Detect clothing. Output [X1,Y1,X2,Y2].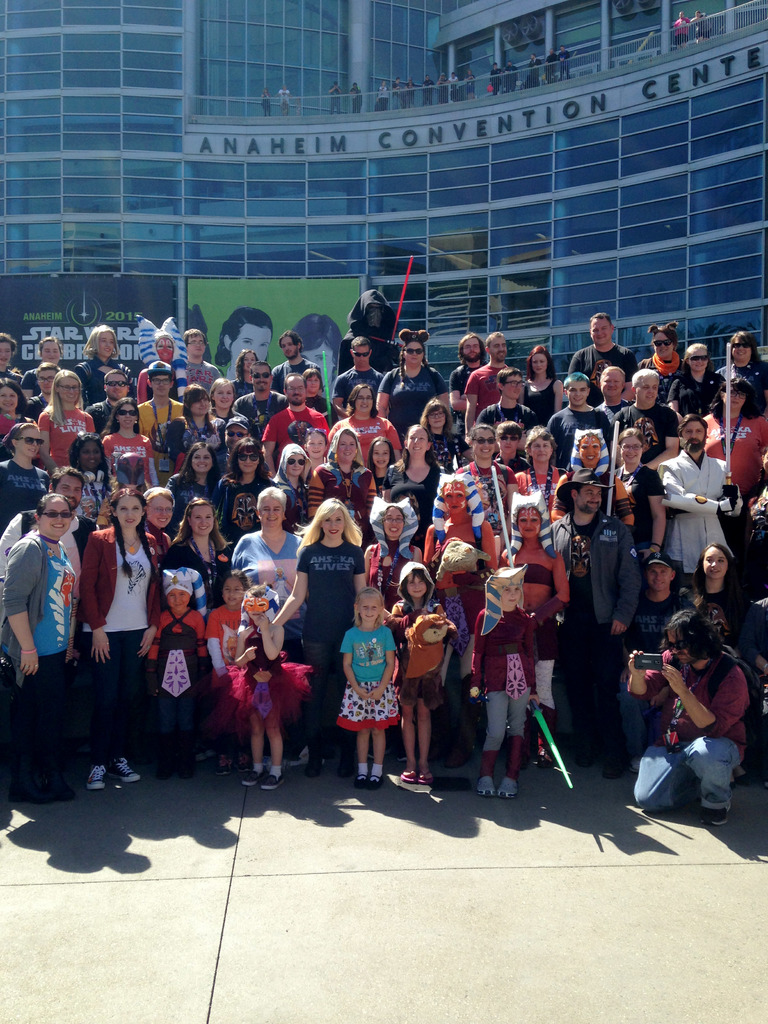
[0,523,79,740].
